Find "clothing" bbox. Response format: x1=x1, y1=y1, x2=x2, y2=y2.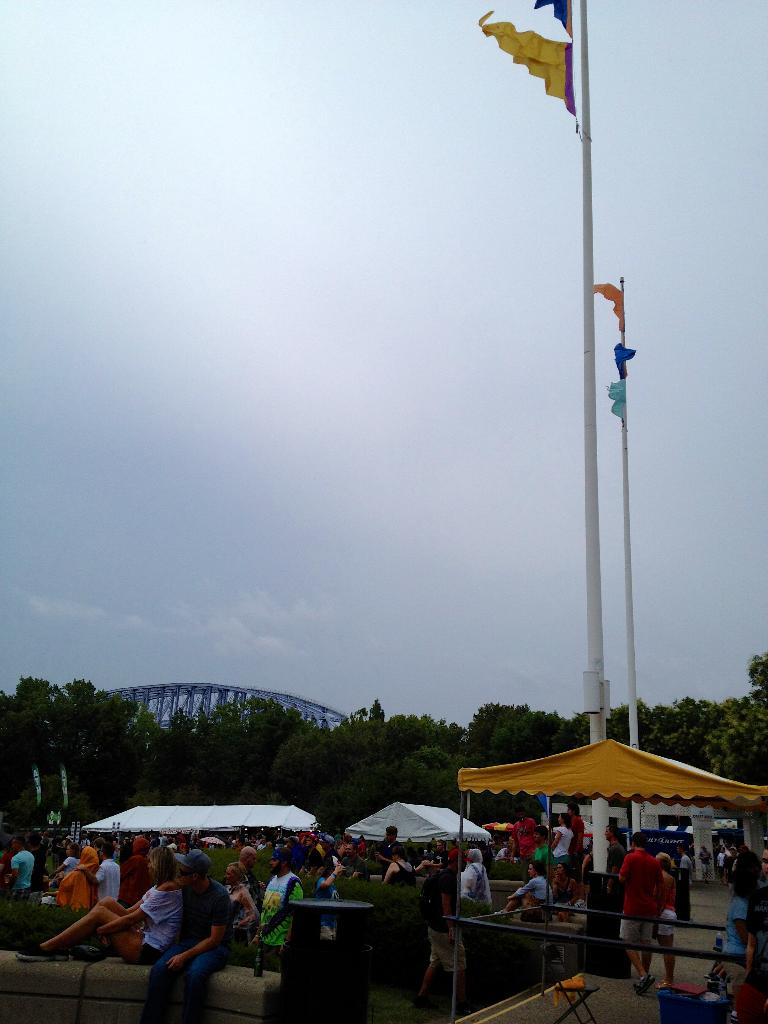
x1=511, y1=876, x2=556, y2=916.
